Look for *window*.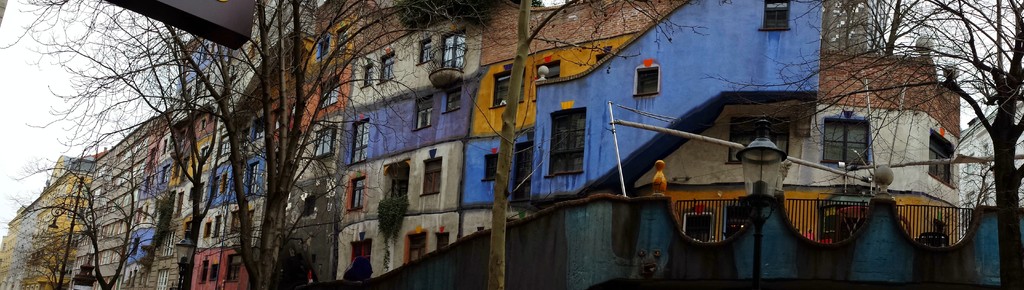
Found: 419:38:432:70.
